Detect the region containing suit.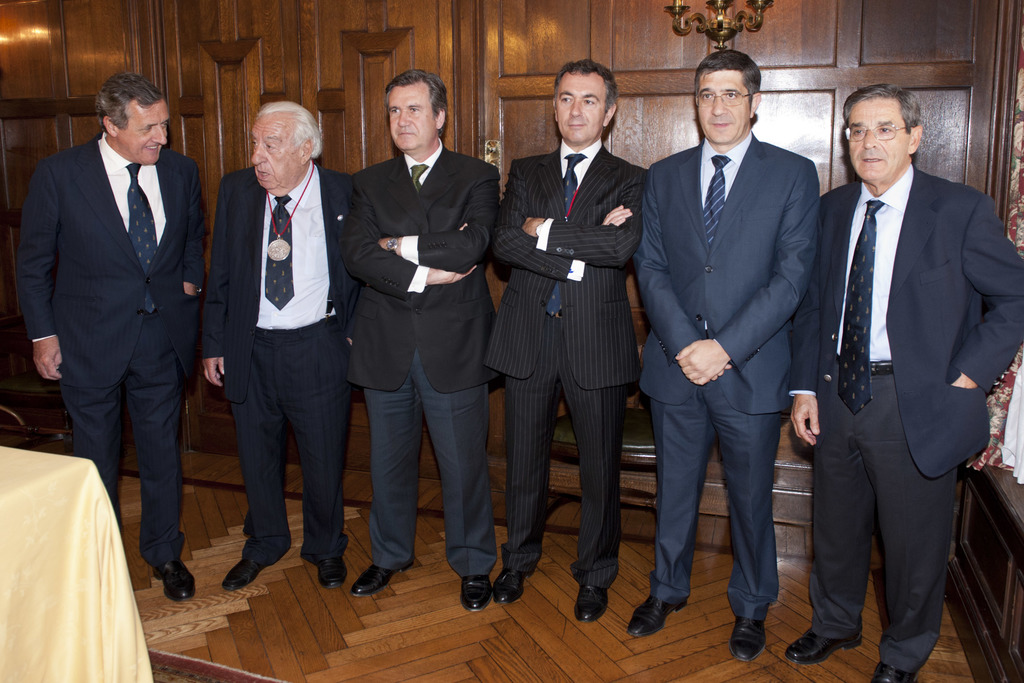
<region>788, 158, 1023, 677</region>.
